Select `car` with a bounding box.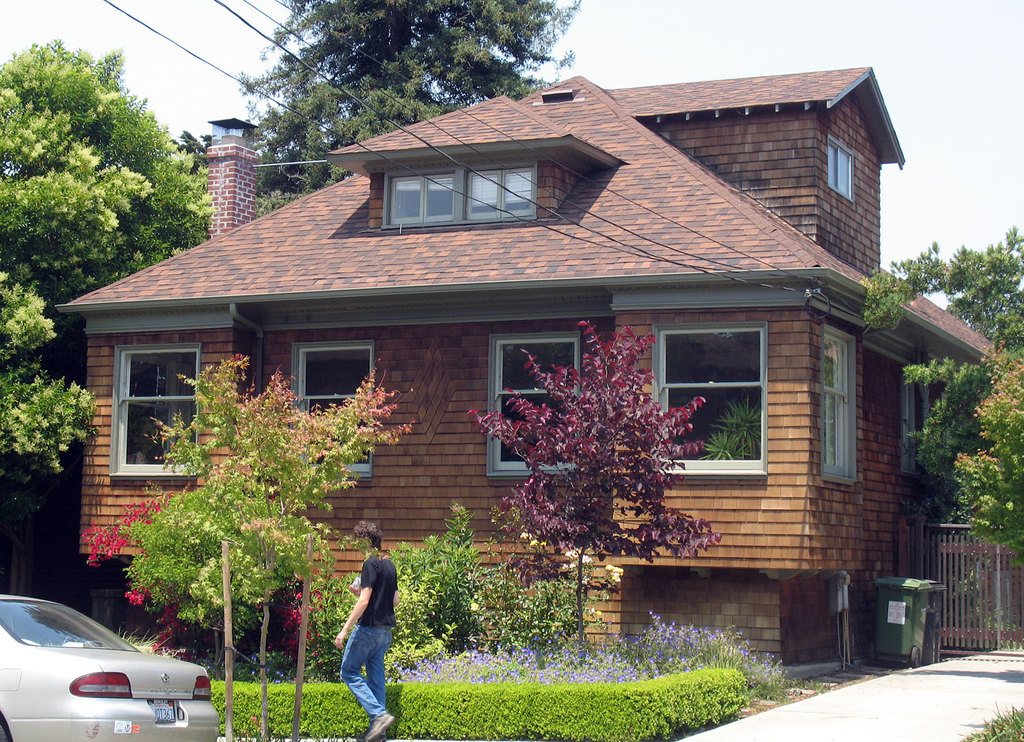
<box>0,587,219,741</box>.
